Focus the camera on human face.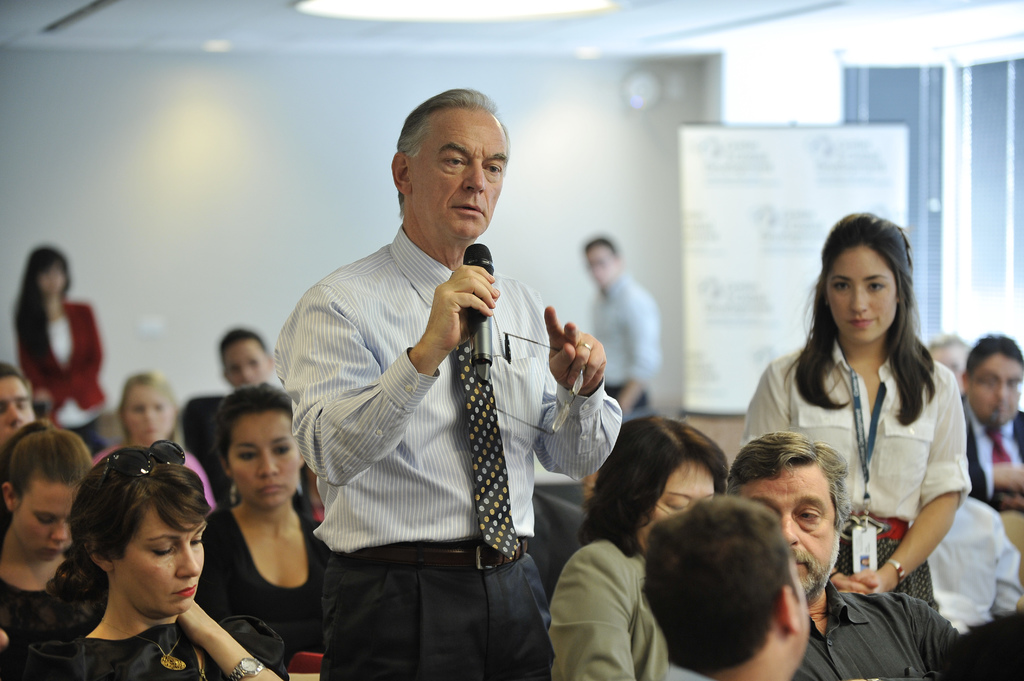
Focus region: bbox(222, 342, 267, 388).
